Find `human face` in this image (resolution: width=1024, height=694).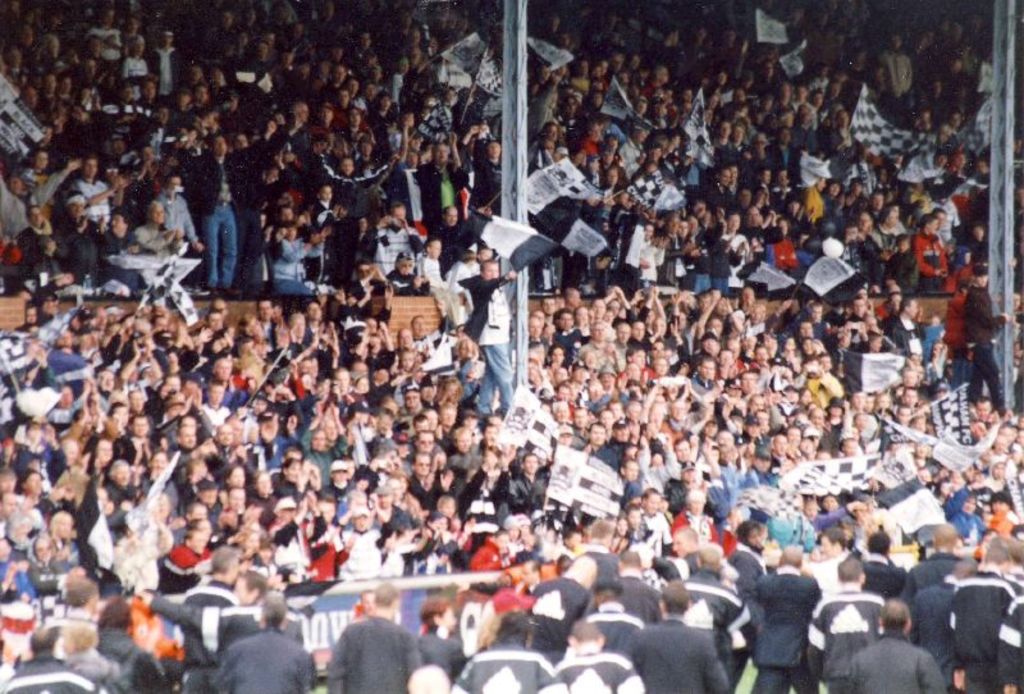
left=900, top=371, right=924, bottom=388.
